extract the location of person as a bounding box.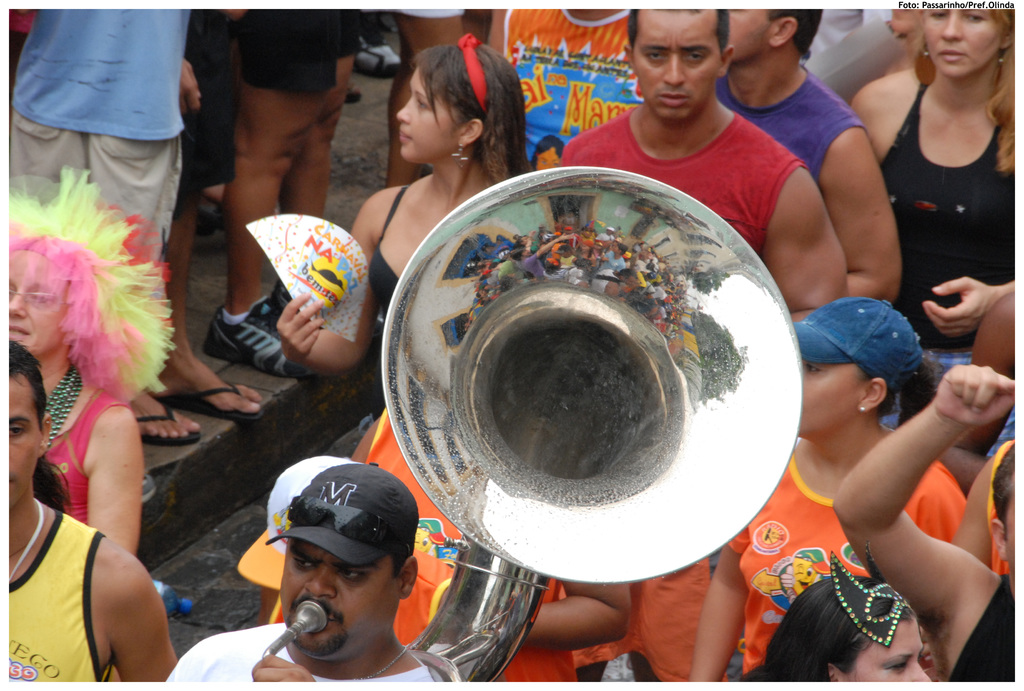
x1=271, y1=37, x2=529, y2=411.
